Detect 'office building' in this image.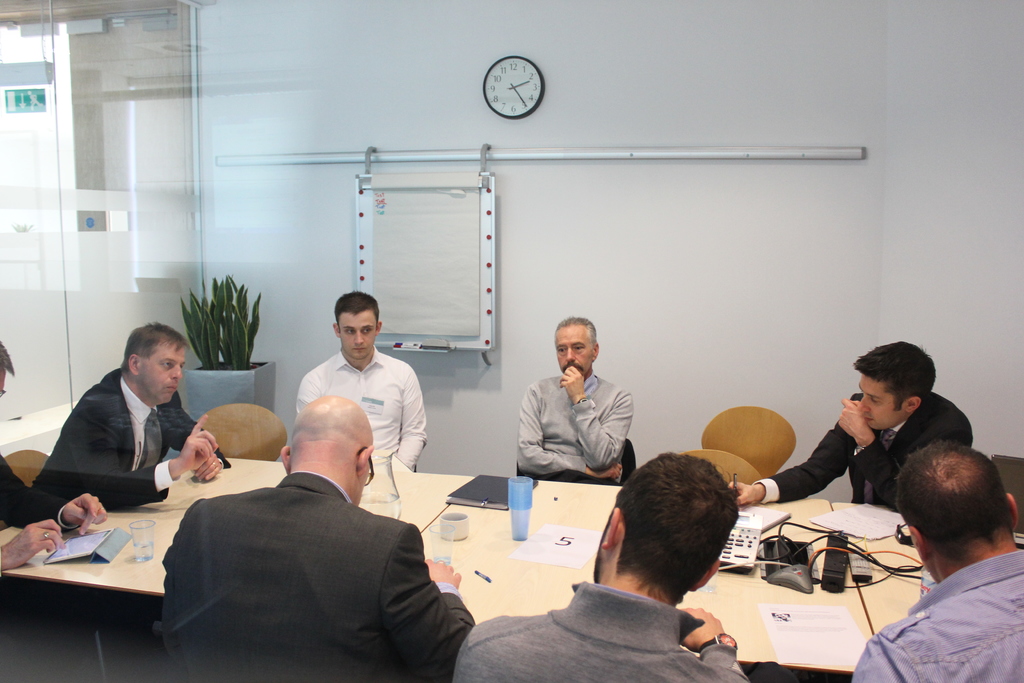
Detection: <region>40, 60, 985, 658</region>.
